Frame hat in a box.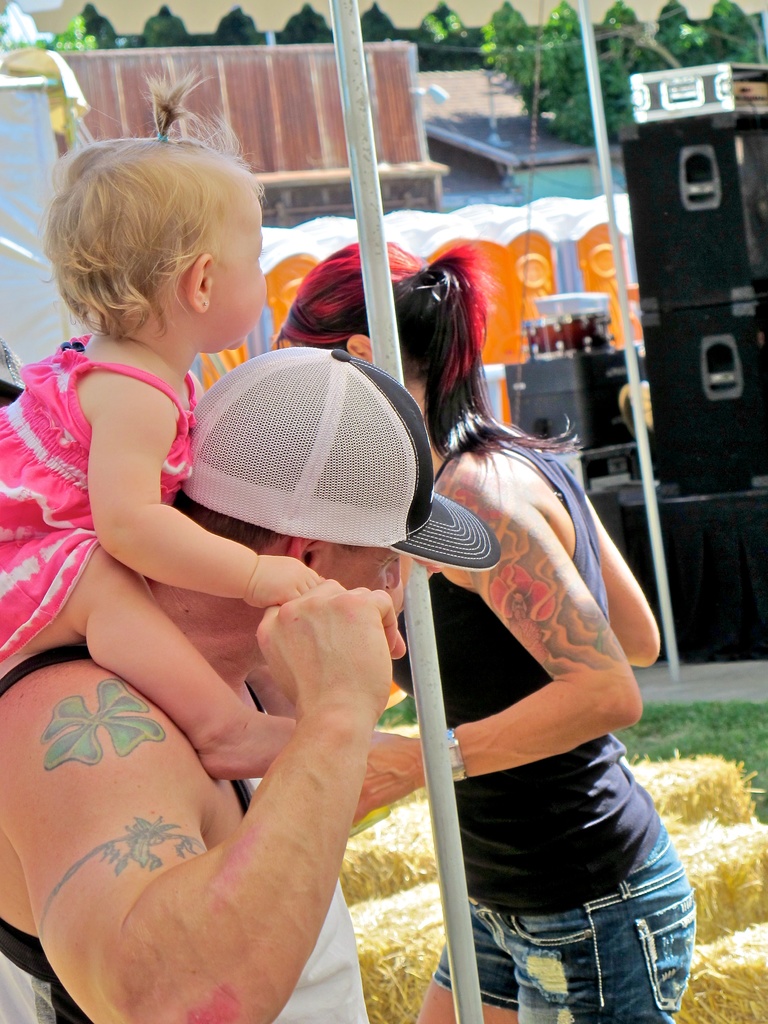
(x1=175, y1=344, x2=506, y2=573).
